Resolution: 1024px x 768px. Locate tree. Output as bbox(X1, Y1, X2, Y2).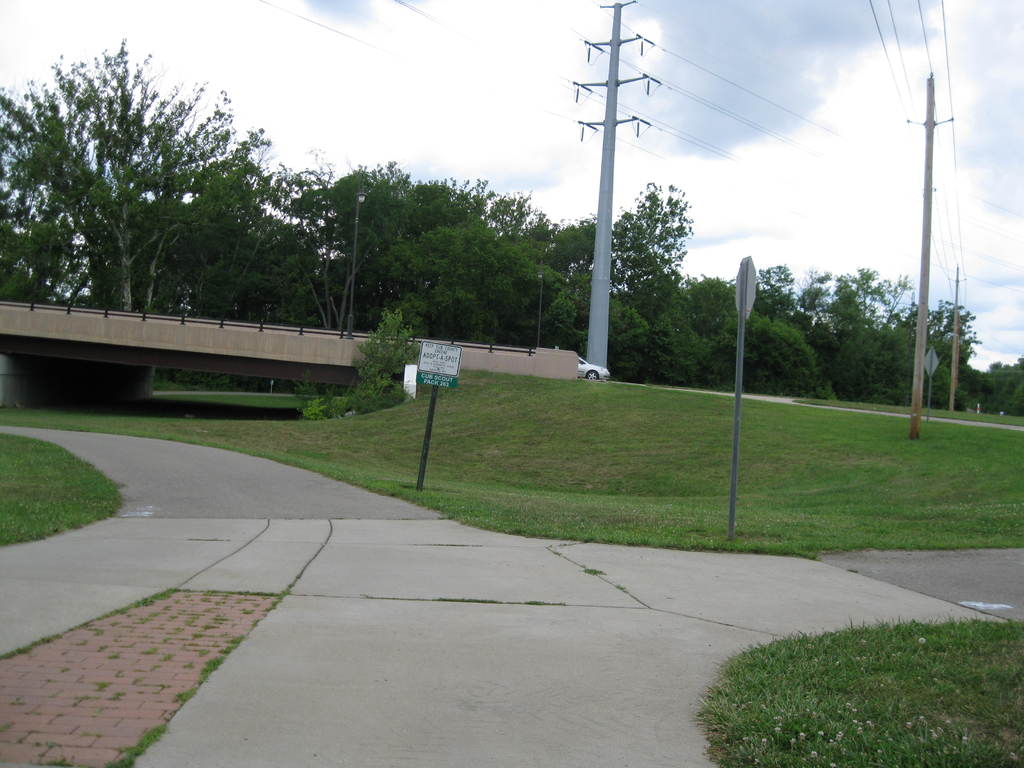
bbox(701, 265, 721, 384).
